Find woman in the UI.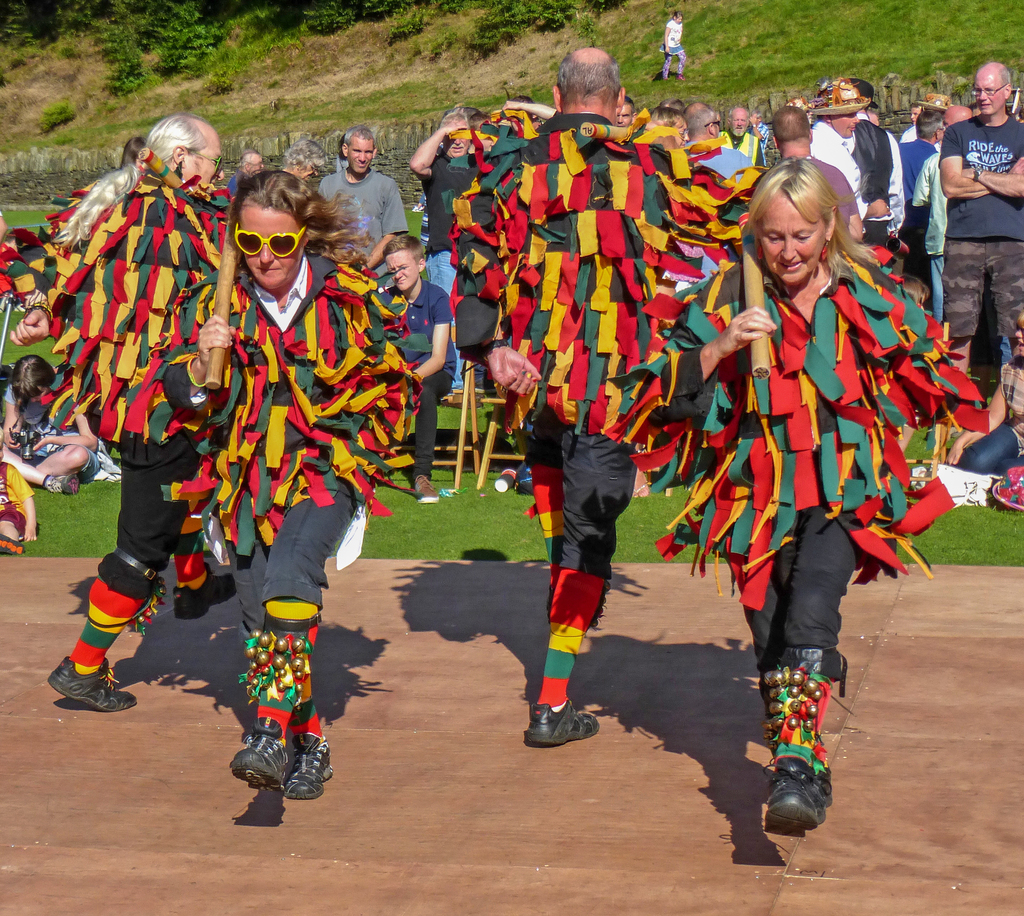
UI element at detection(163, 170, 427, 801).
